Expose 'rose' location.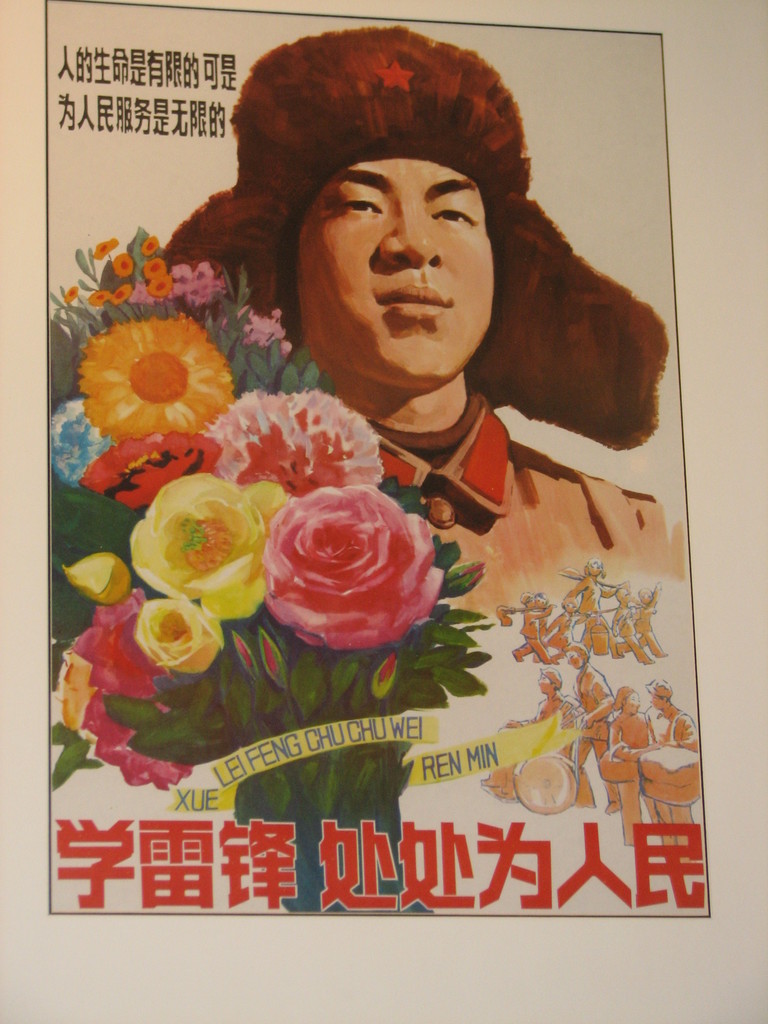
Exposed at detection(129, 598, 225, 676).
